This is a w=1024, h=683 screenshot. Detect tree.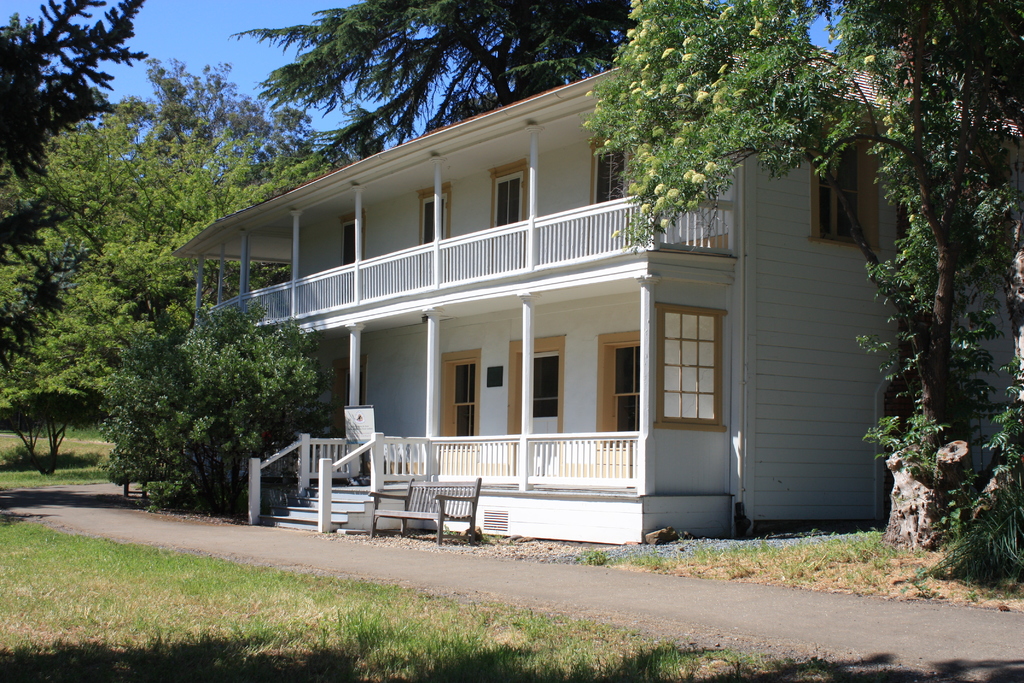
box=[0, 100, 333, 398].
